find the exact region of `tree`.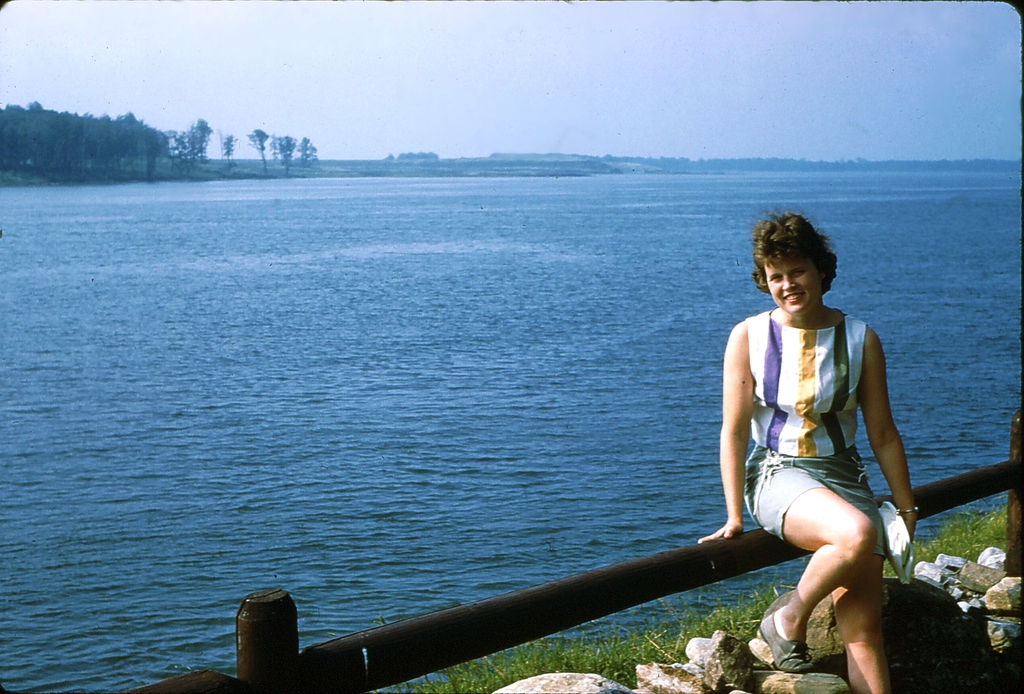
Exact region: <box>301,133,317,172</box>.
